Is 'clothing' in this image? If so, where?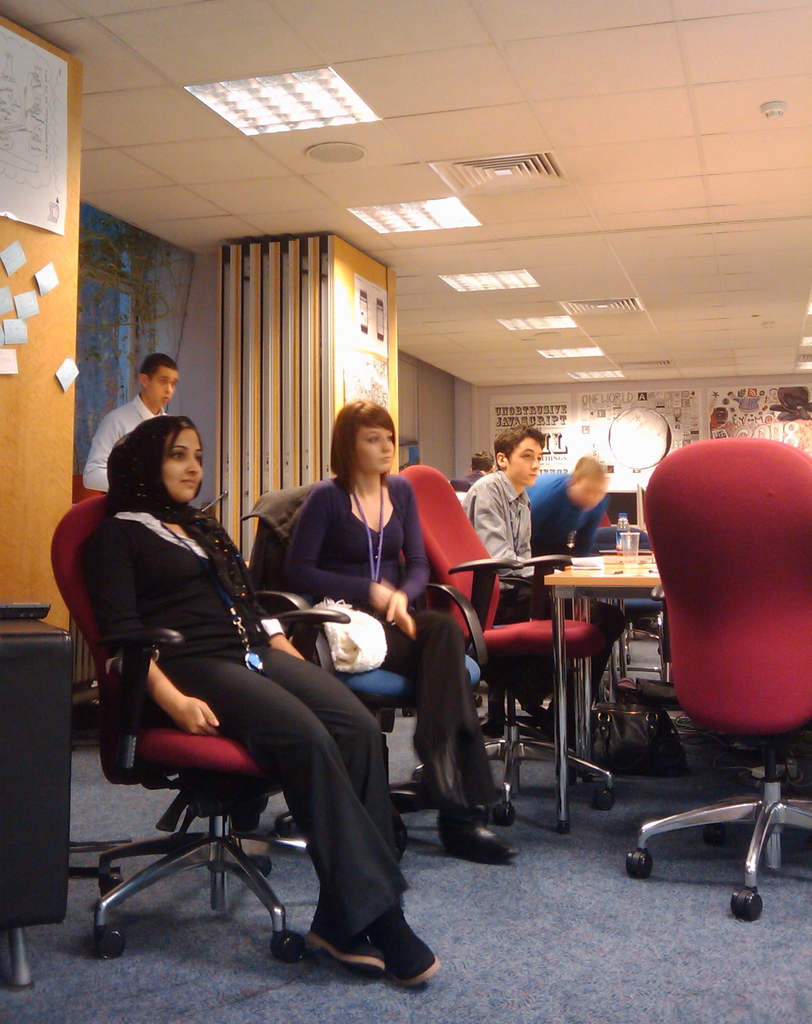
Yes, at <bbox>516, 461, 612, 605</bbox>.
